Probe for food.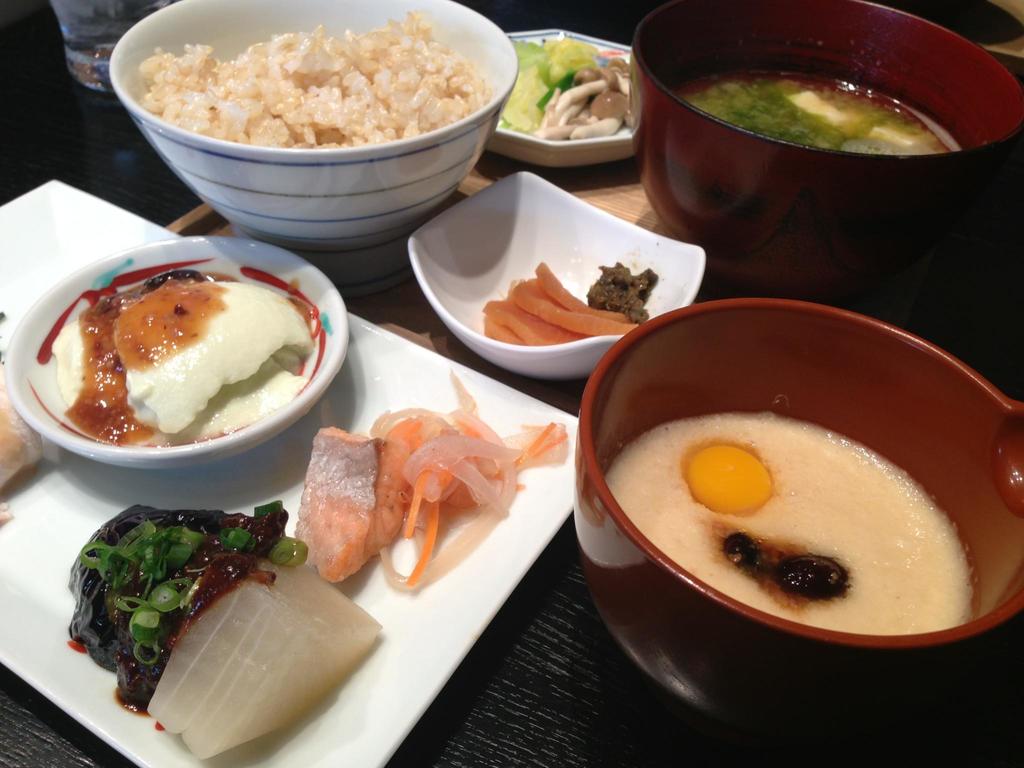
Probe result: x1=127 y1=3 x2=495 y2=150.
